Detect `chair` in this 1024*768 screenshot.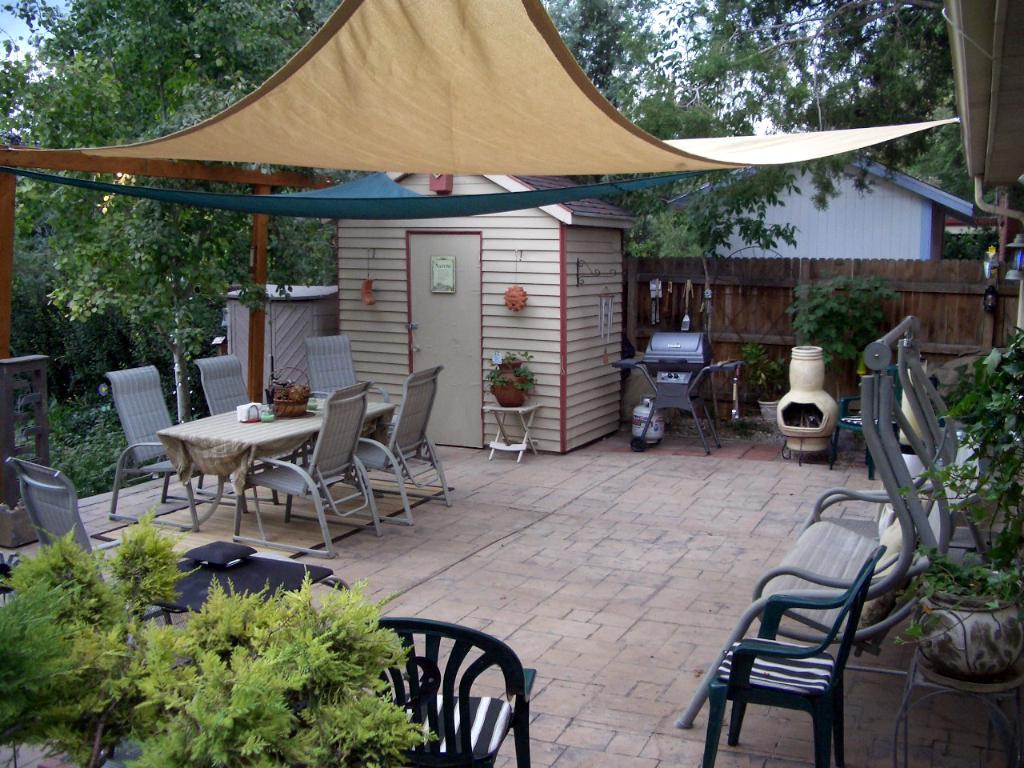
Detection: x1=371 y1=614 x2=539 y2=767.
